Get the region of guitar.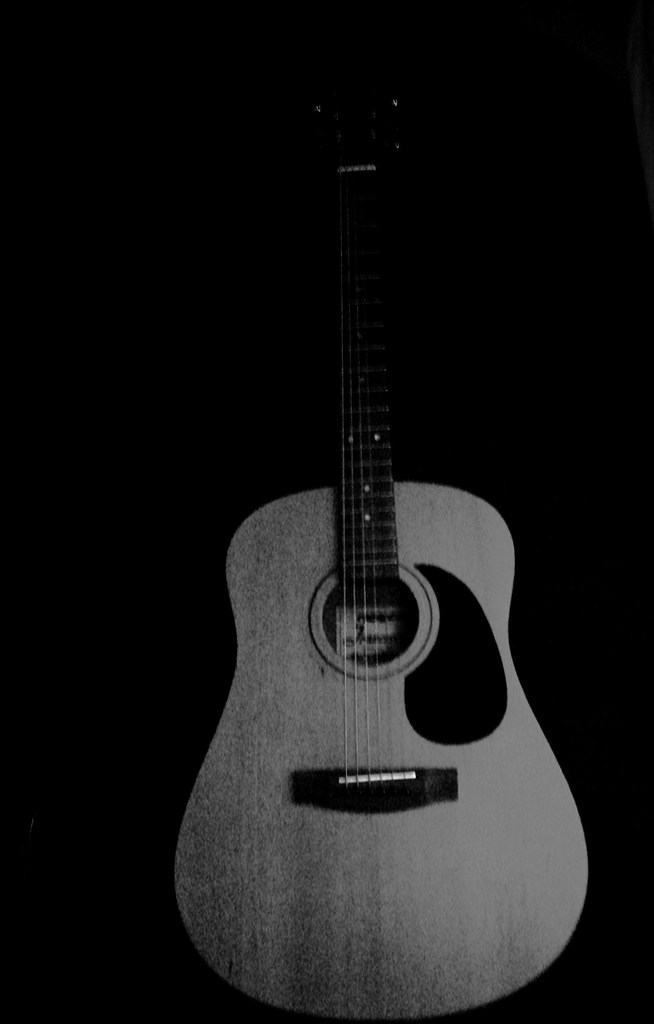
rect(165, 52, 596, 1023).
